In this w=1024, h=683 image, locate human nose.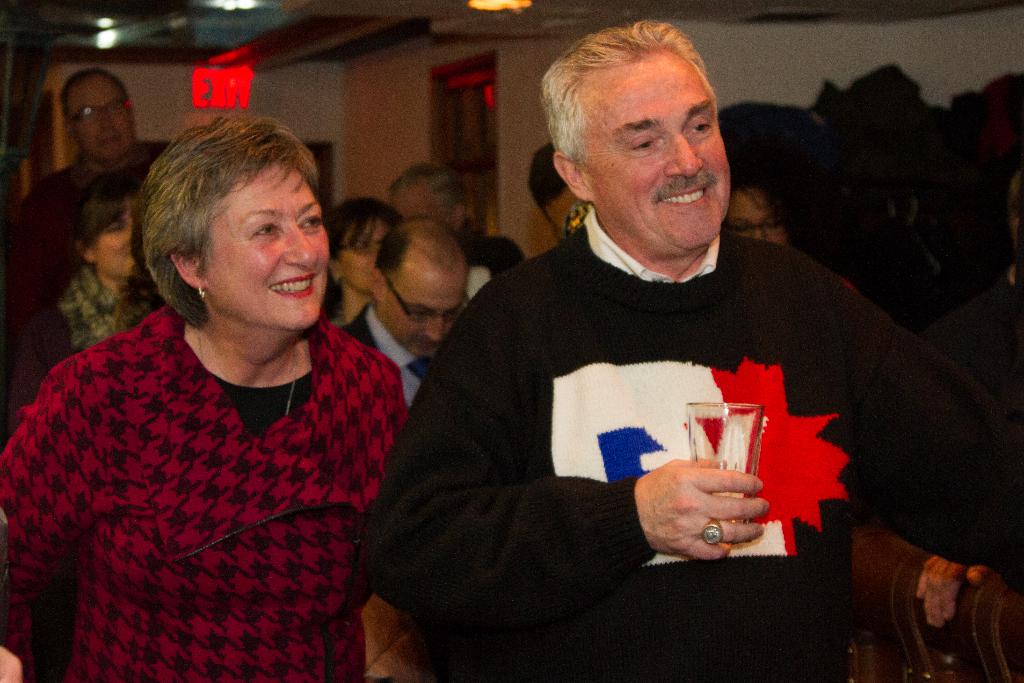
Bounding box: <bbox>282, 220, 317, 269</bbox>.
